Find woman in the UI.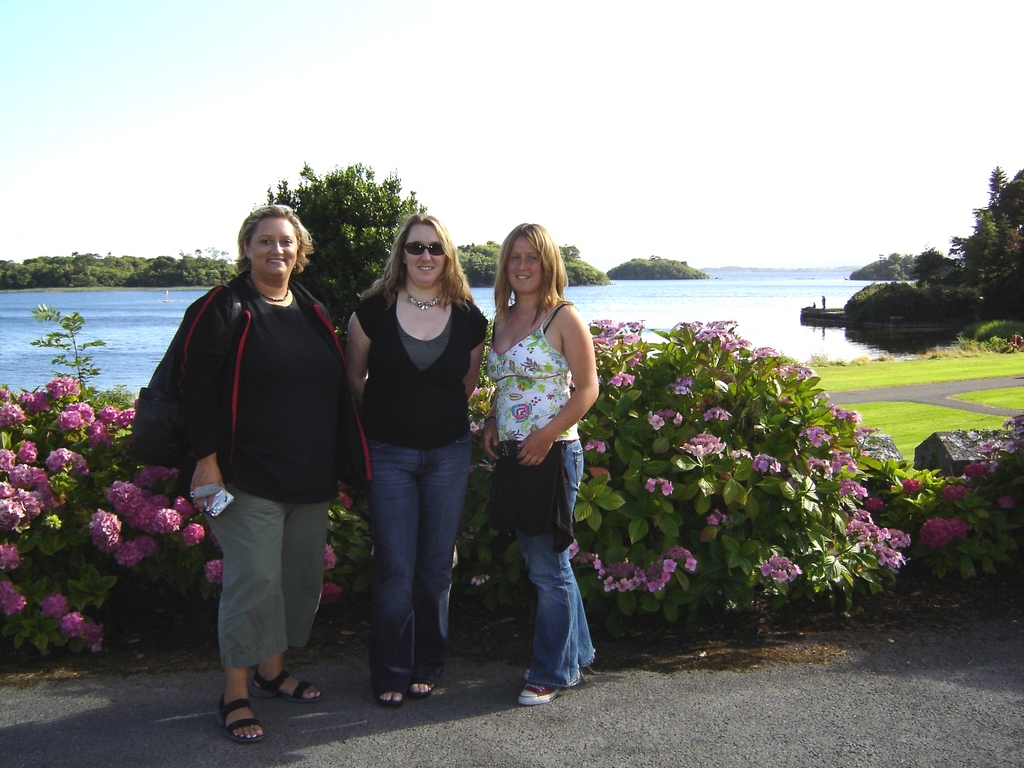
UI element at (176,205,347,741).
